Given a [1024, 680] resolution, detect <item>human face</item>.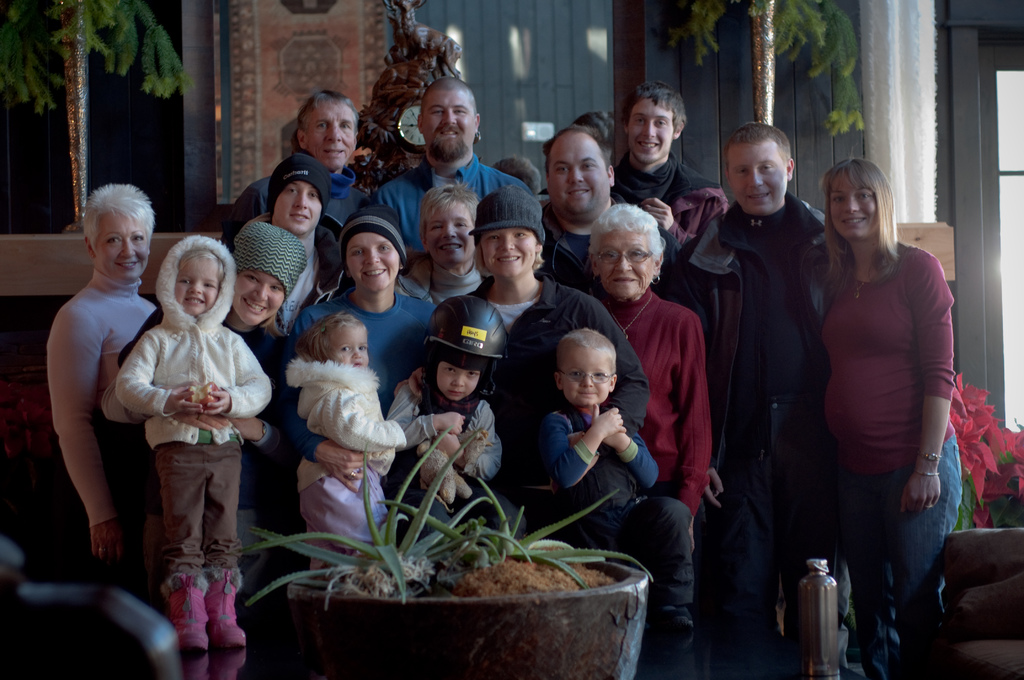
locate(326, 323, 369, 366).
